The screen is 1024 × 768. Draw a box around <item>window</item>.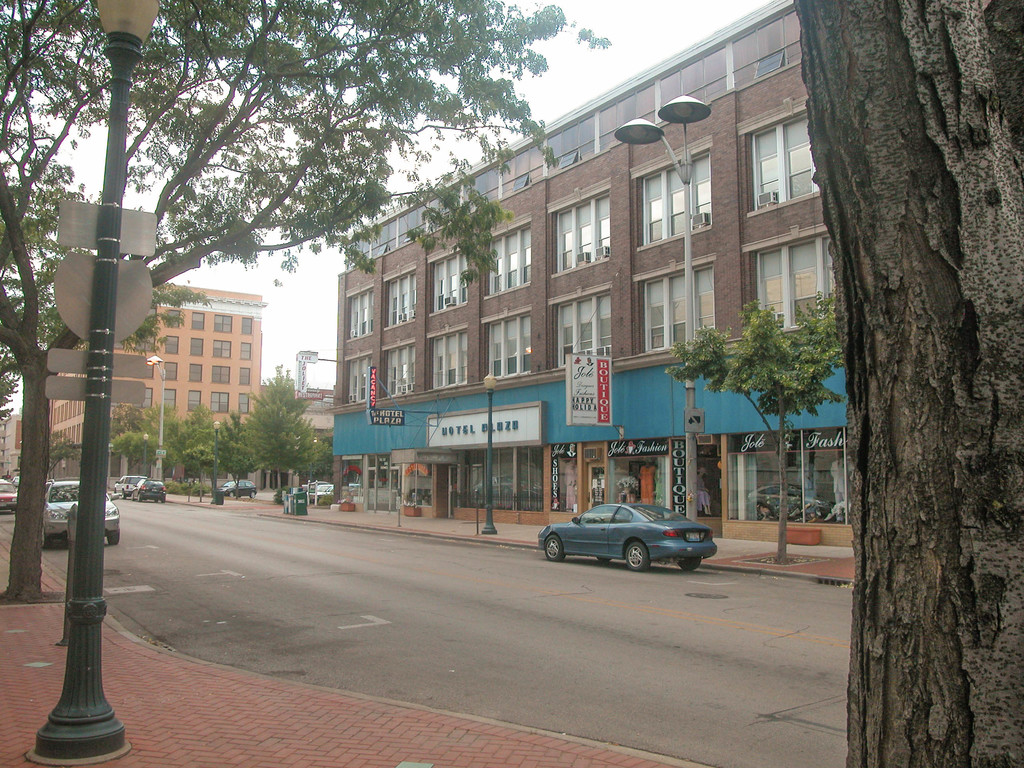
211/367/231/383.
